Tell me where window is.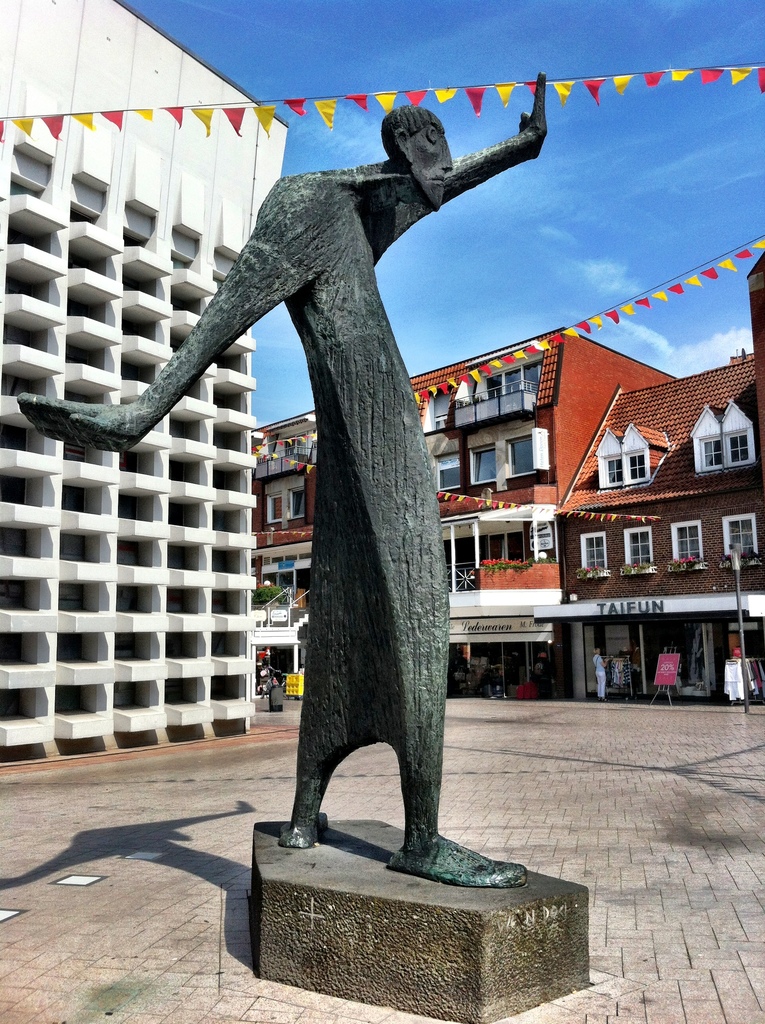
window is at left=726, top=429, right=747, bottom=463.
